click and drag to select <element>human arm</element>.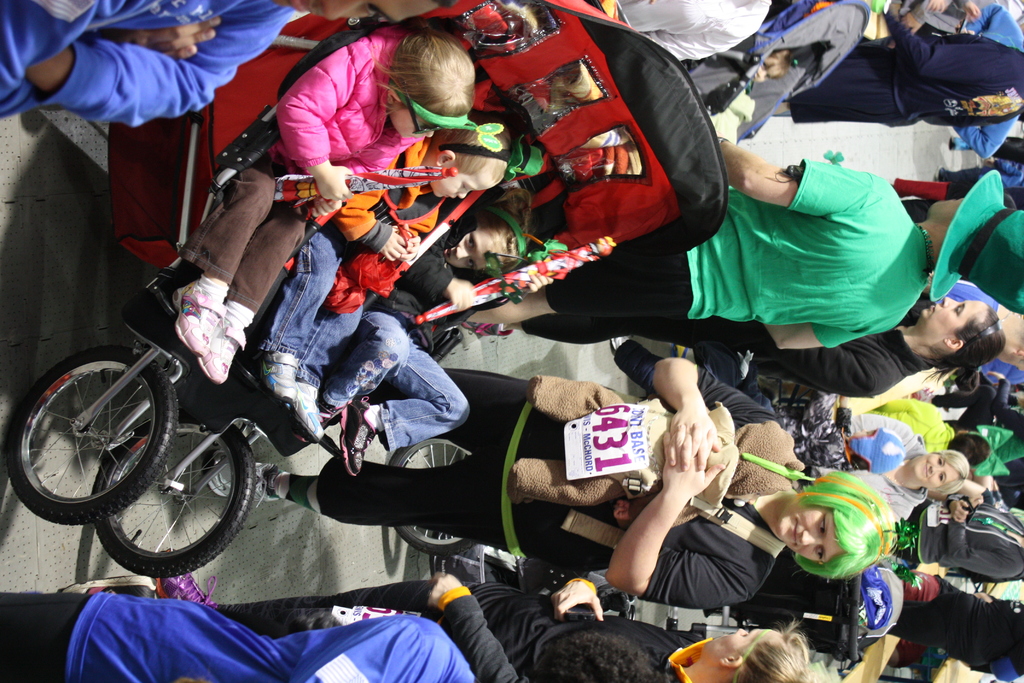
Selection: 273 39 366 167.
